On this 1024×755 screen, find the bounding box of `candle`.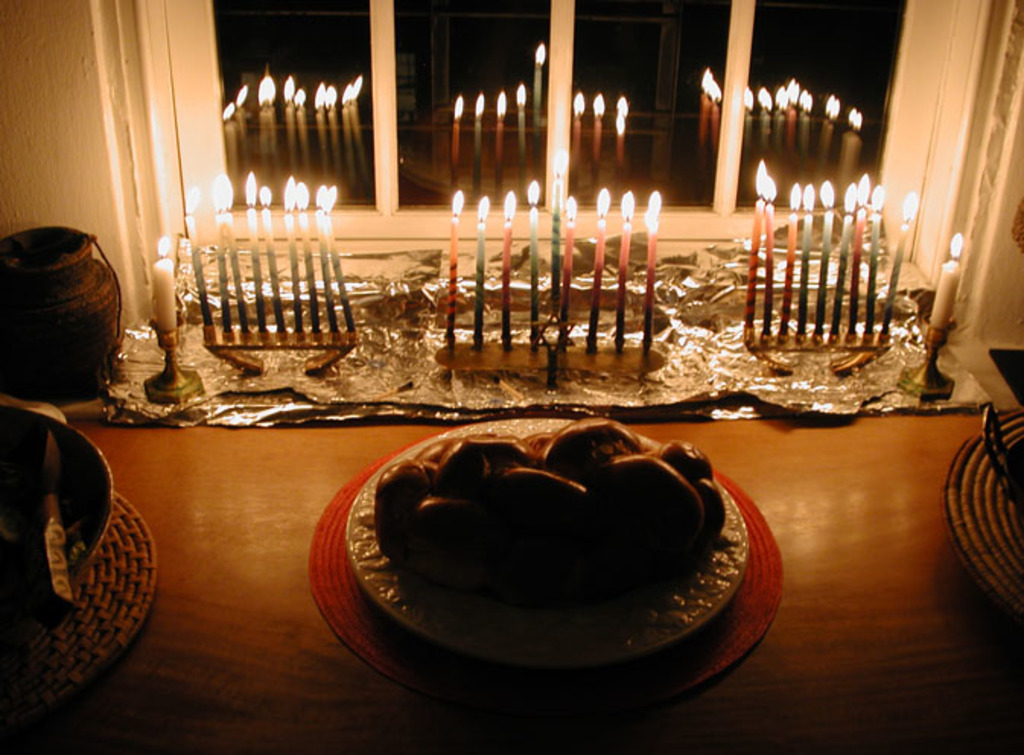
Bounding box: region(612, 225, 634, 344).
